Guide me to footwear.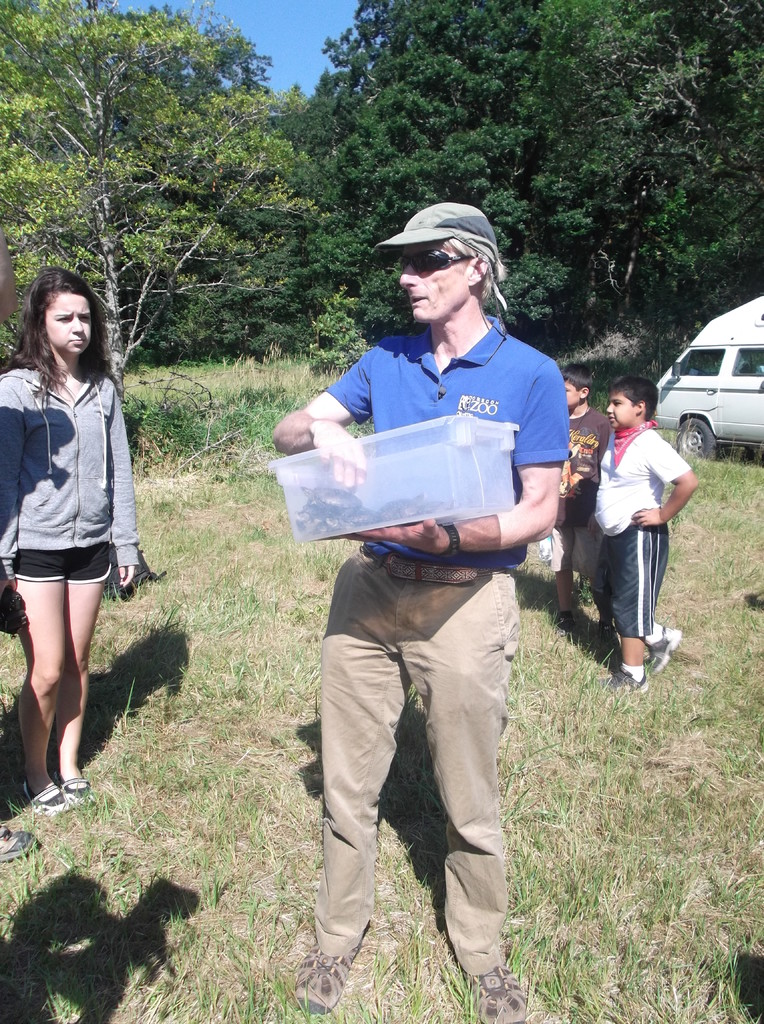
Guidance: locate(284, 940, 361, 1012).
